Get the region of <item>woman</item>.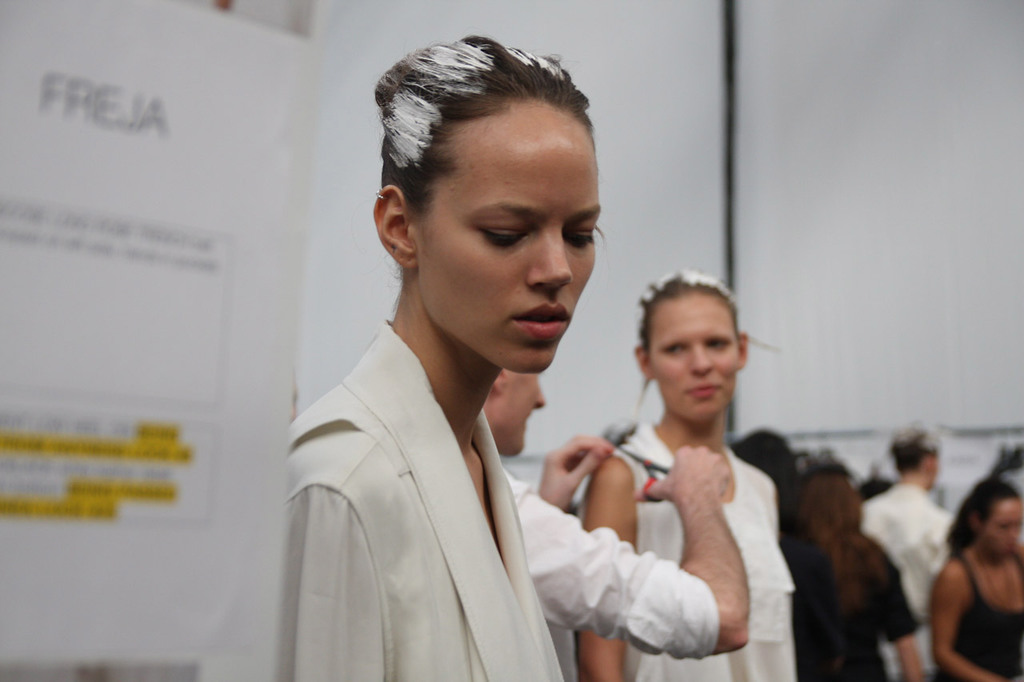
rect(566, 249, 810, 681).
